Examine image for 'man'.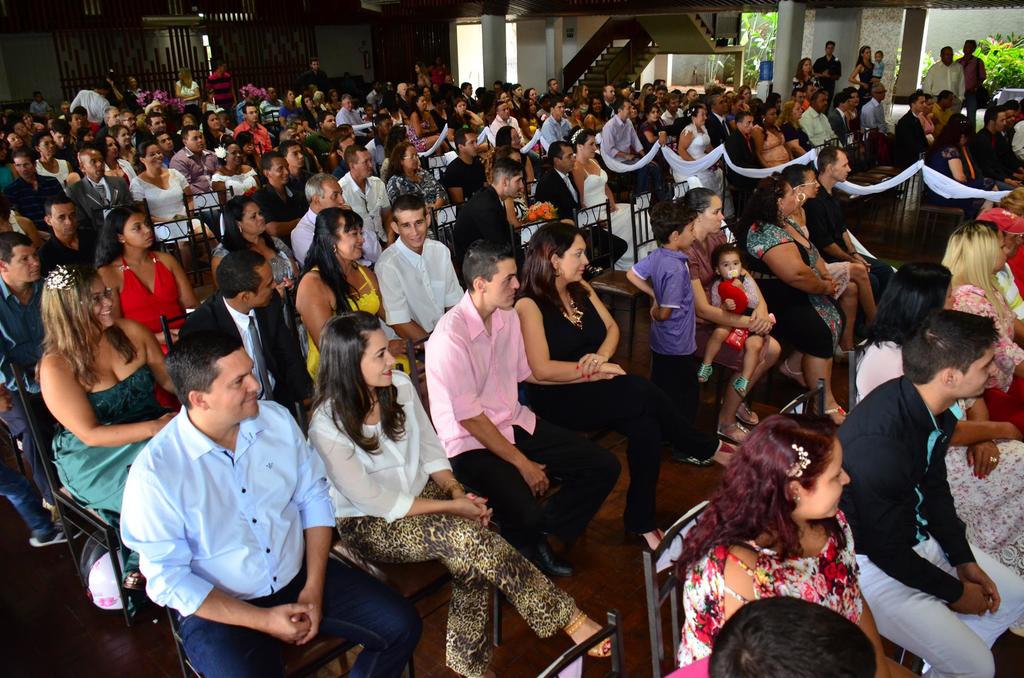
Examination result: region(486, 99, 525, 146).
